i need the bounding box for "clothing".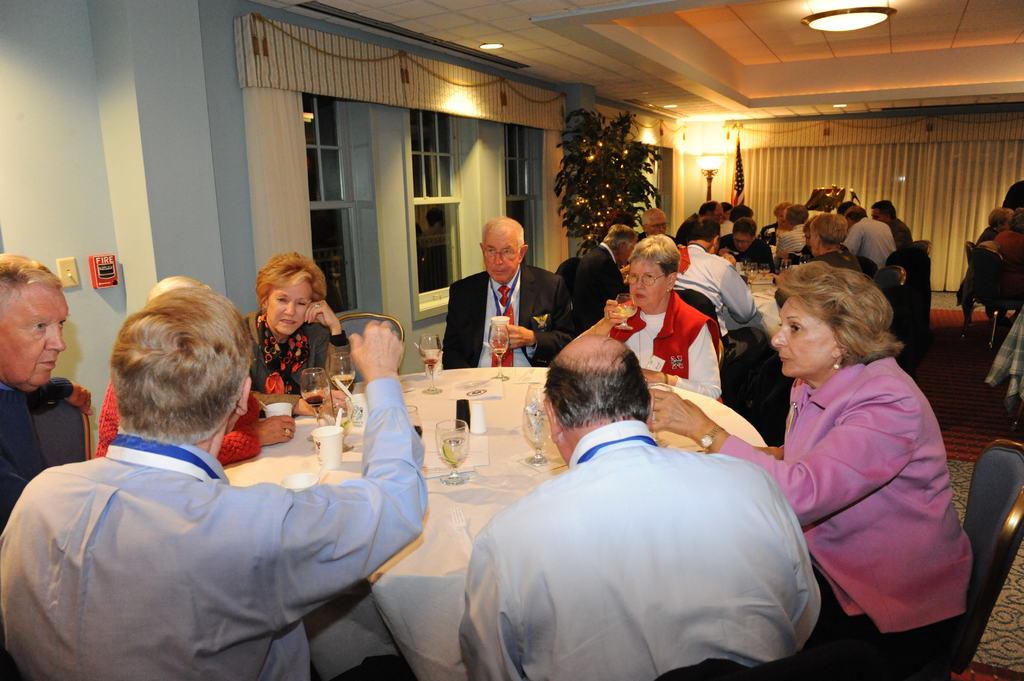
Here it is: (552,285,724,394).
